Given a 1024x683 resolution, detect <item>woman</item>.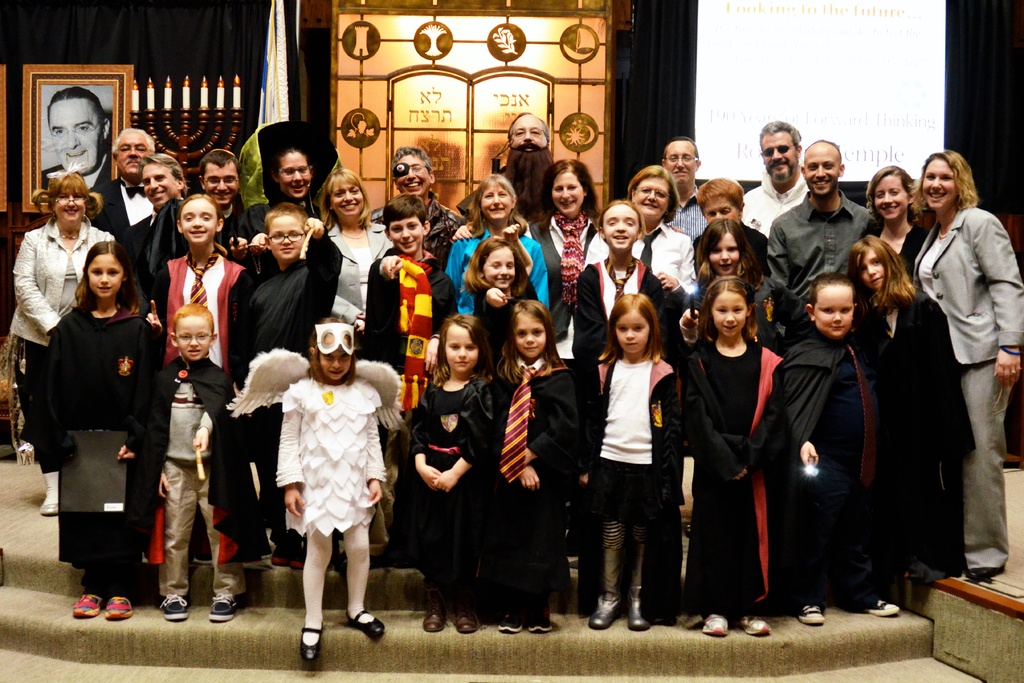
[529,159,610,374].
